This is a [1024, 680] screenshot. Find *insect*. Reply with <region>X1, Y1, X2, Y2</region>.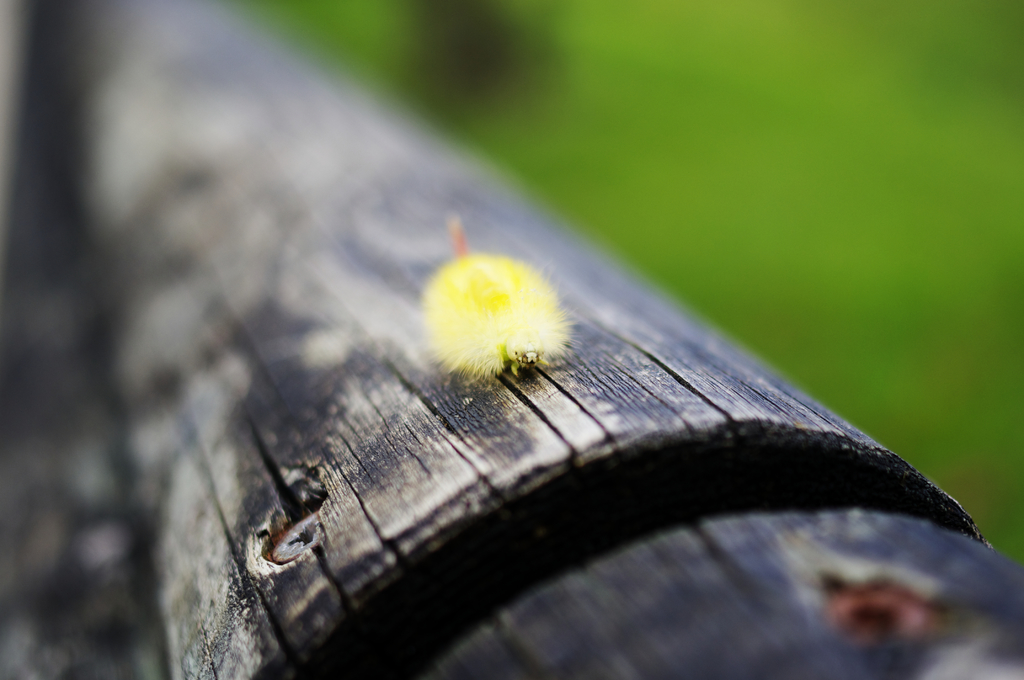
<region>425, 215, 569, 383</region>.
